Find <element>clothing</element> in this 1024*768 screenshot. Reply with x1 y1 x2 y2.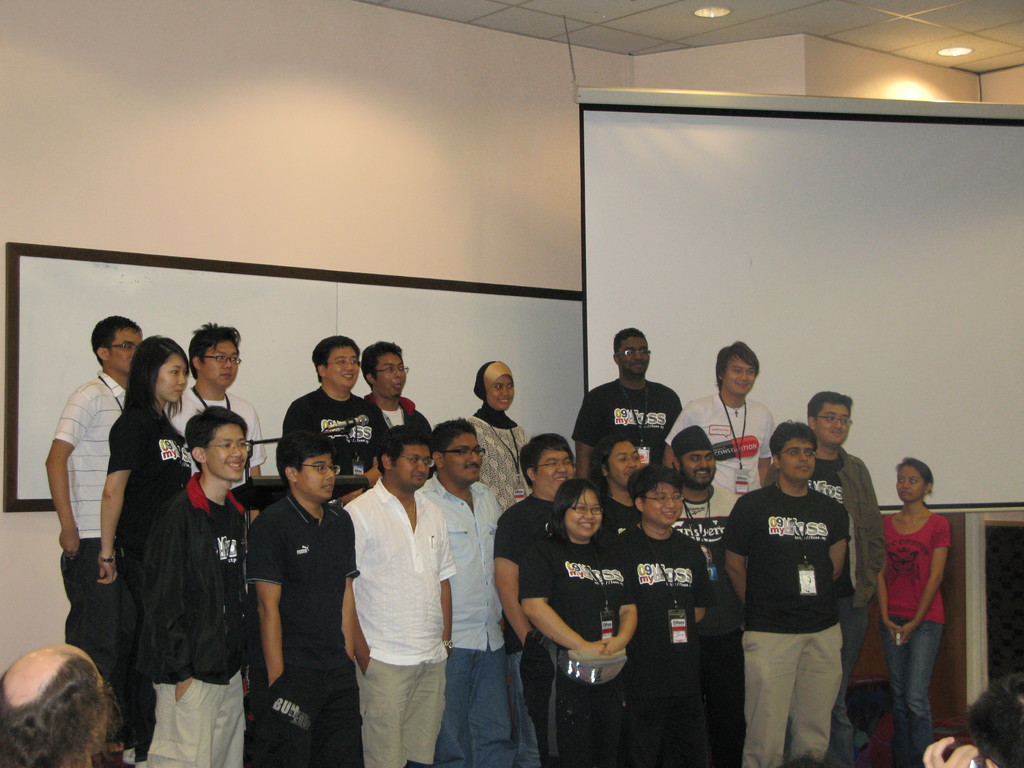
167 374 273 482.
